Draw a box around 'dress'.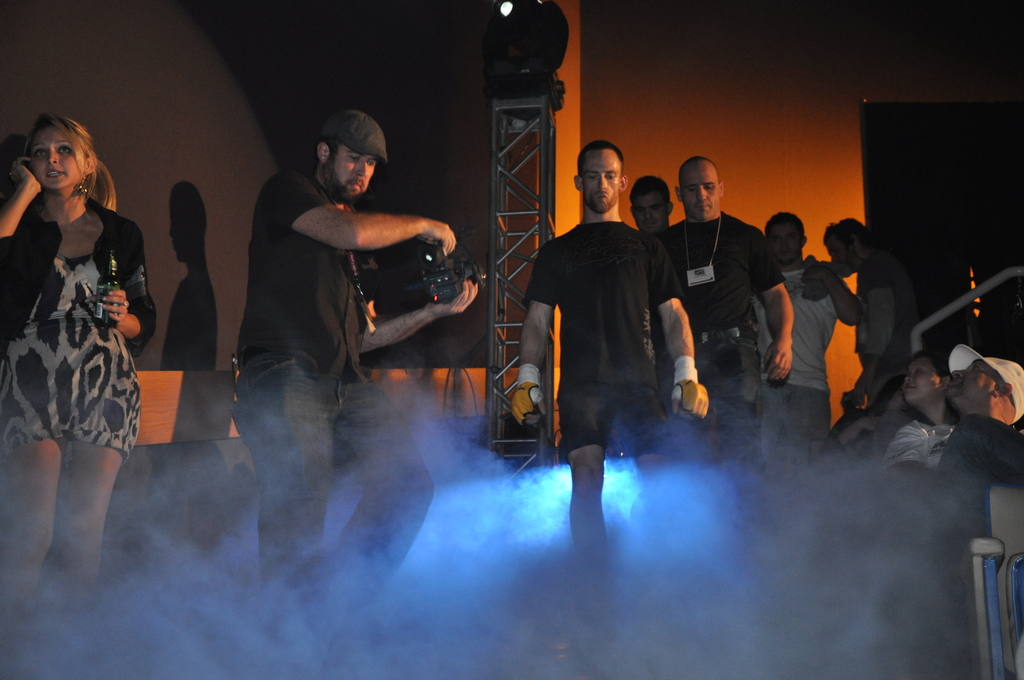
rect(12, 156, 154, 507).
